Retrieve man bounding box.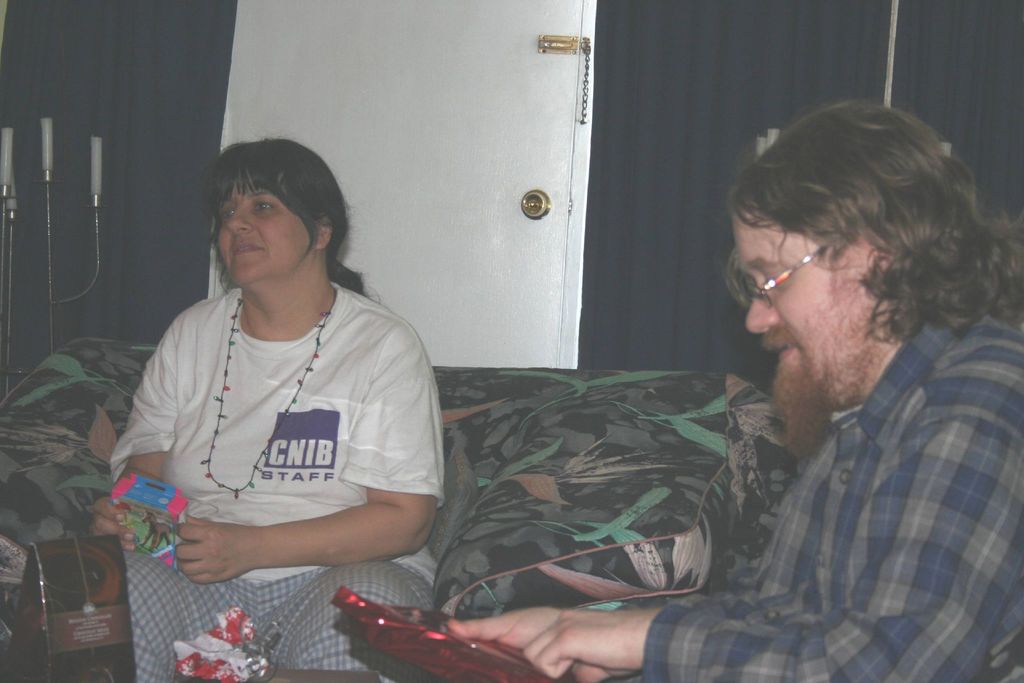
Bounding box: box=[330, 84, 1023, 682].
